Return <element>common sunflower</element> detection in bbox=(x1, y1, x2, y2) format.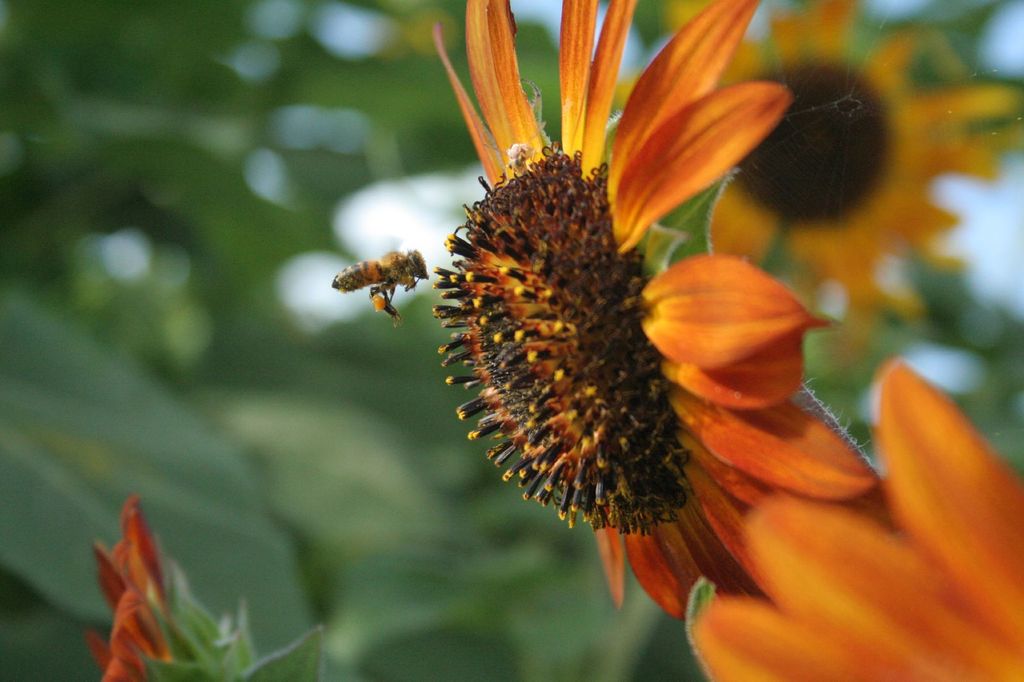
bbox=(435, 0, 894, 640).
